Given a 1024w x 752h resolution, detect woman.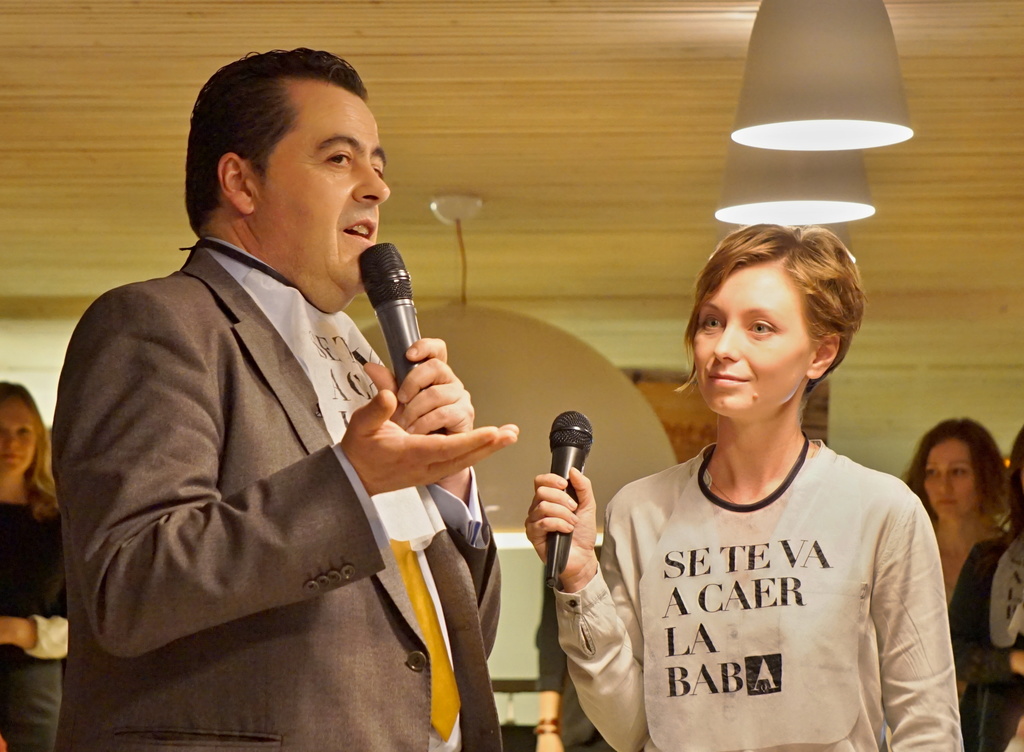
(0,380,68,751).
